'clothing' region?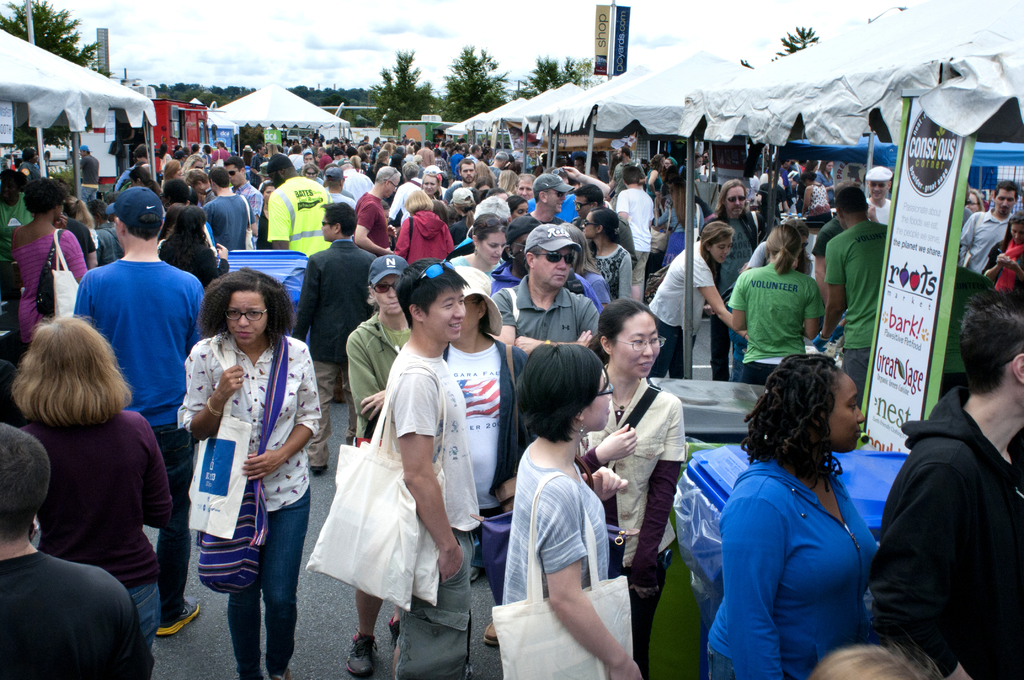
(left=870, top=371, right=1016, bottom=677)
